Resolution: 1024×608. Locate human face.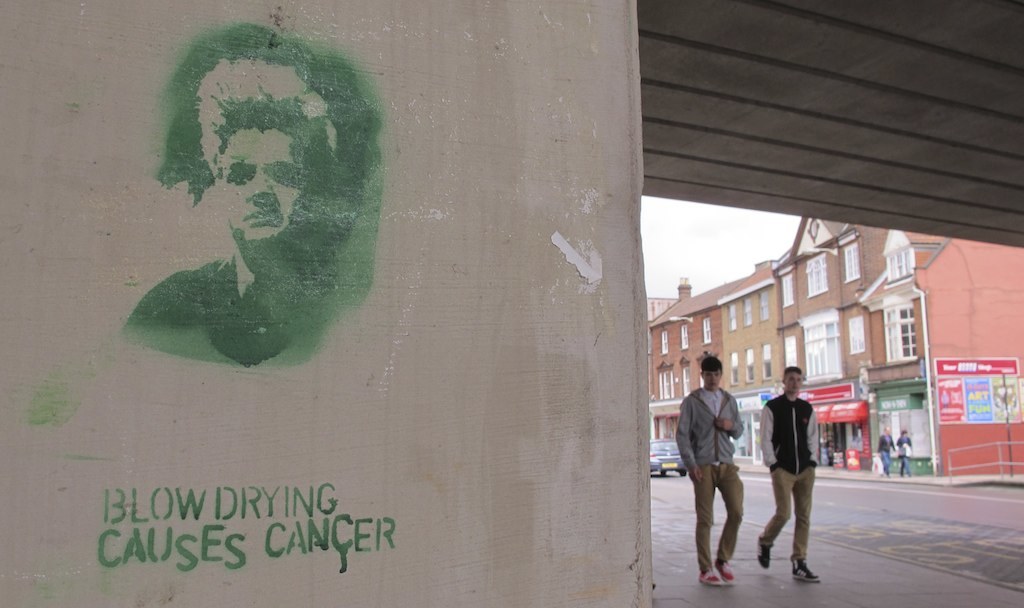
rect(216, 113, 308, 240).
